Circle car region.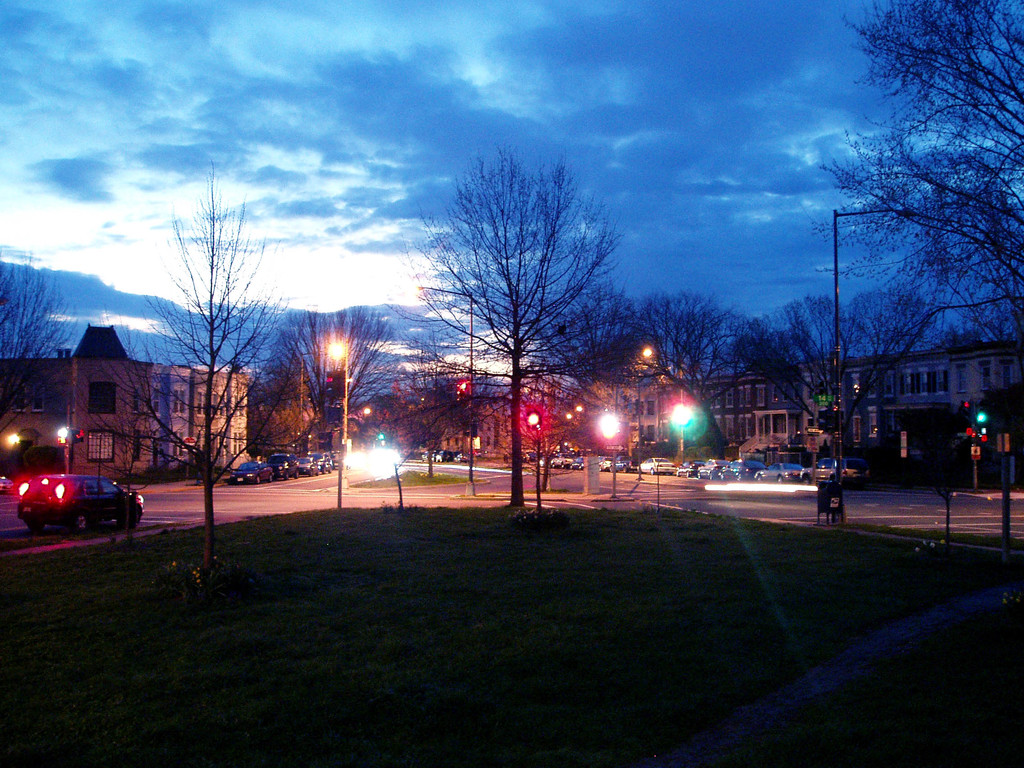
Region: pyautogui.locateOnScreen(230, 461, 272, 484).
